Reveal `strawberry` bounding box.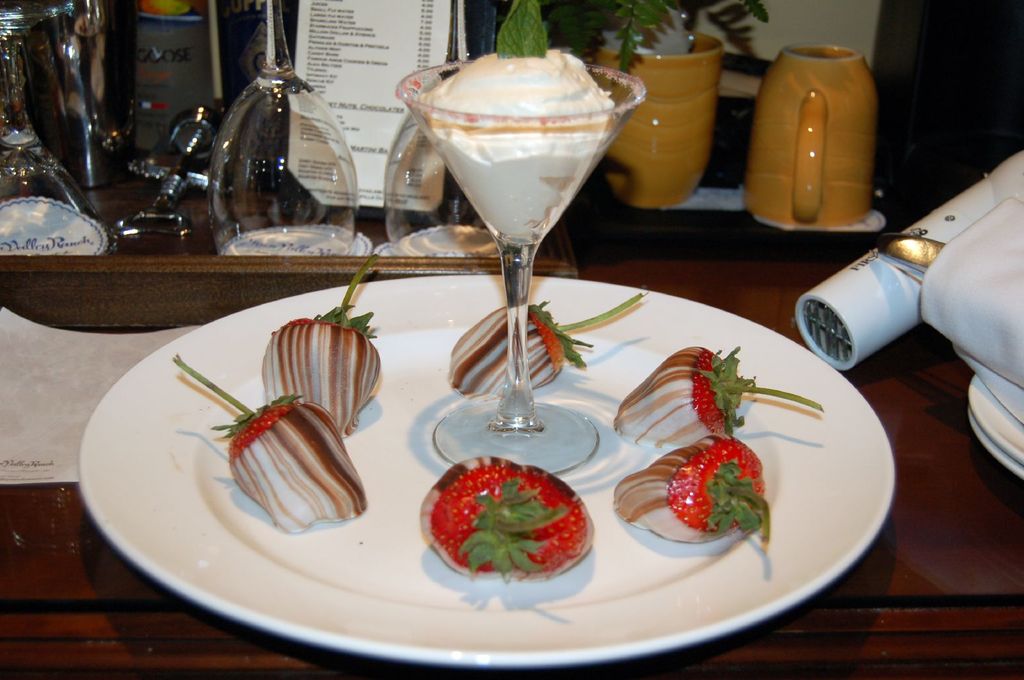
Revealed: (left=615, top=344, right=822, bottom=455).
